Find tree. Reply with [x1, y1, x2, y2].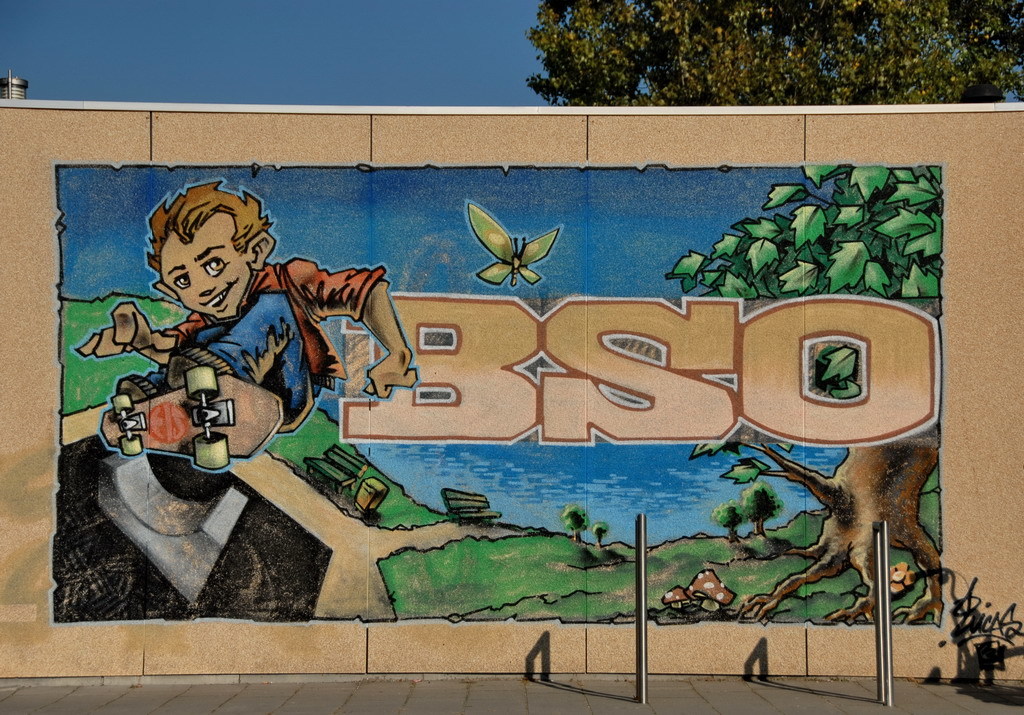
[530, 0, 1023, 107].
